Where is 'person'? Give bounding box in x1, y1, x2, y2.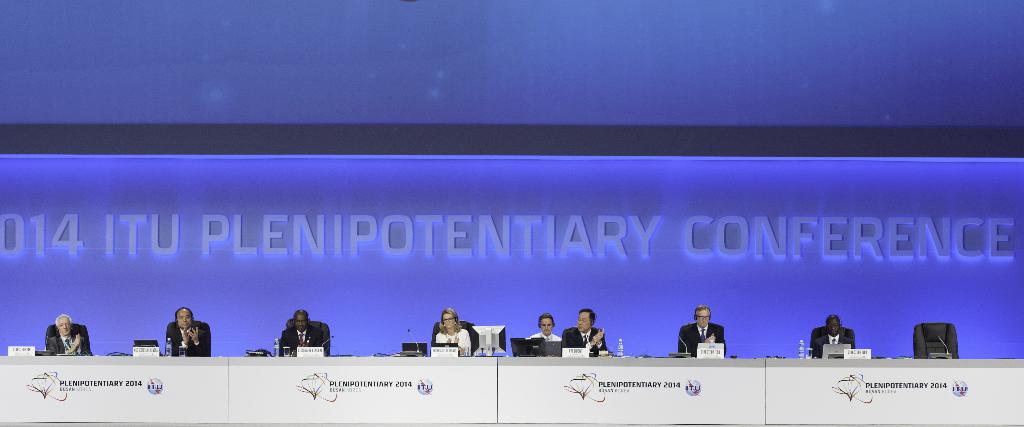
436, 307, 473, 355.
